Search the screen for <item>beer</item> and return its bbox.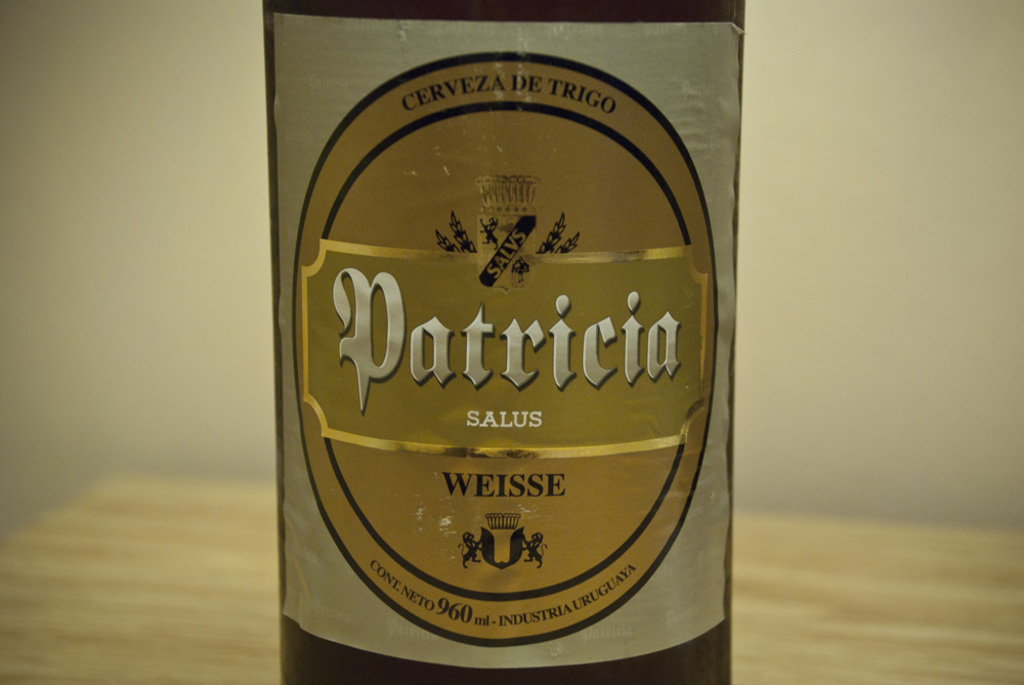
Found: <region>259, 0, 744, 684</region>.
